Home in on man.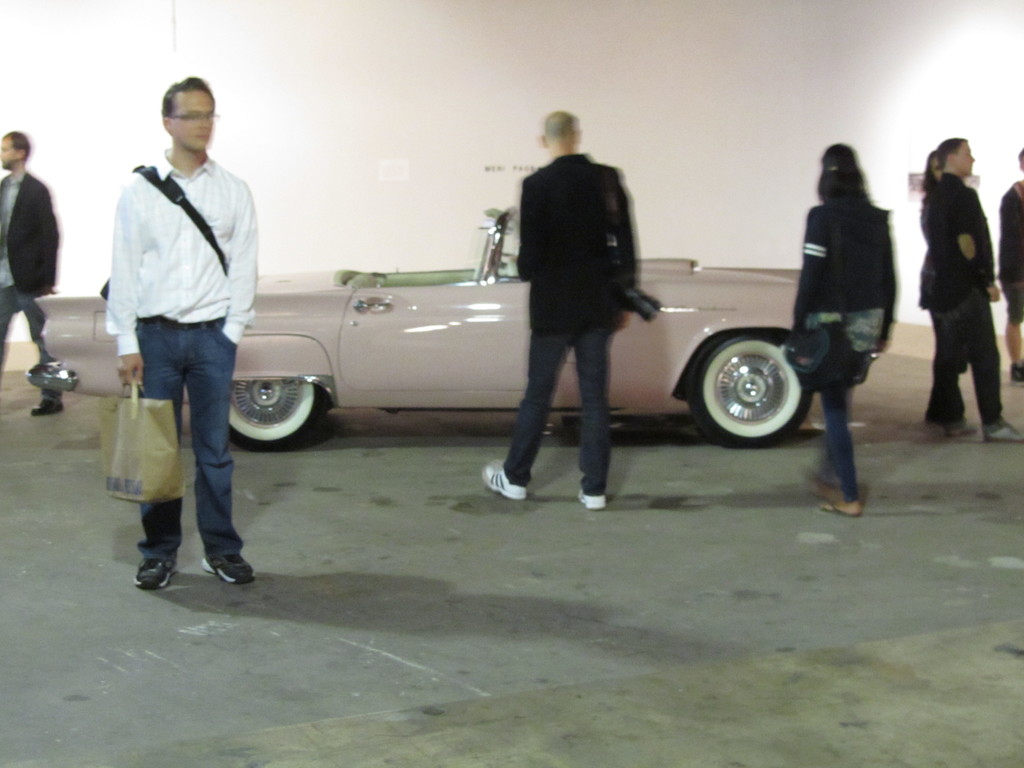
Homed in at (0, 128, 68, 417).
